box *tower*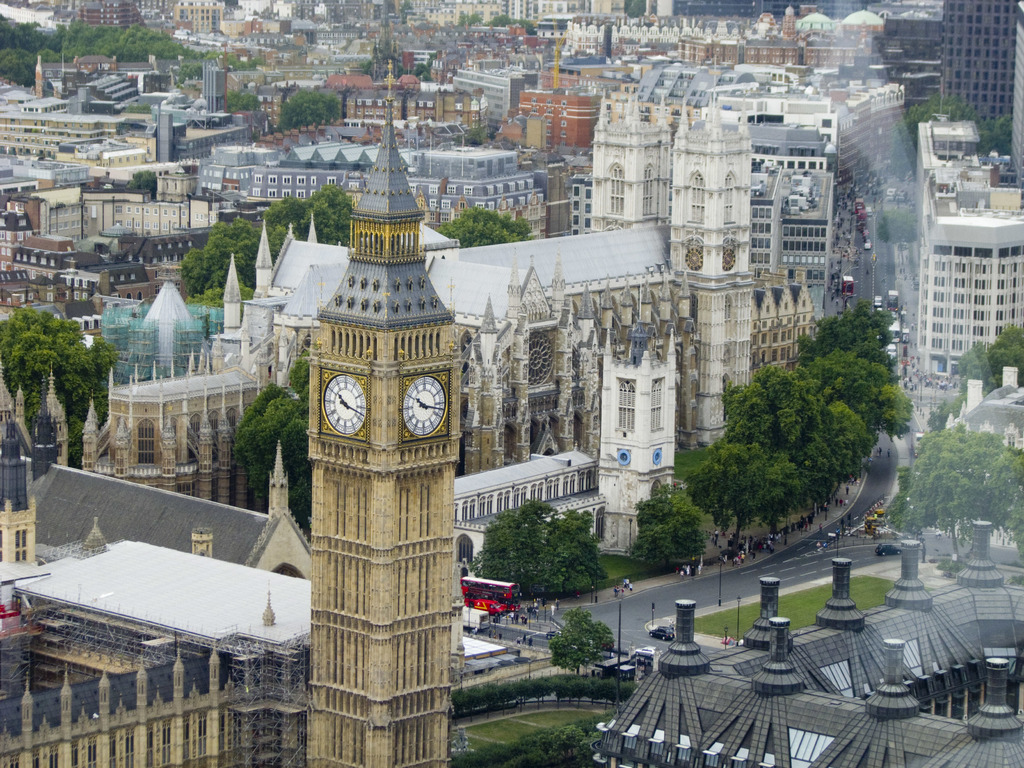
(668, 105, 748, 457)
